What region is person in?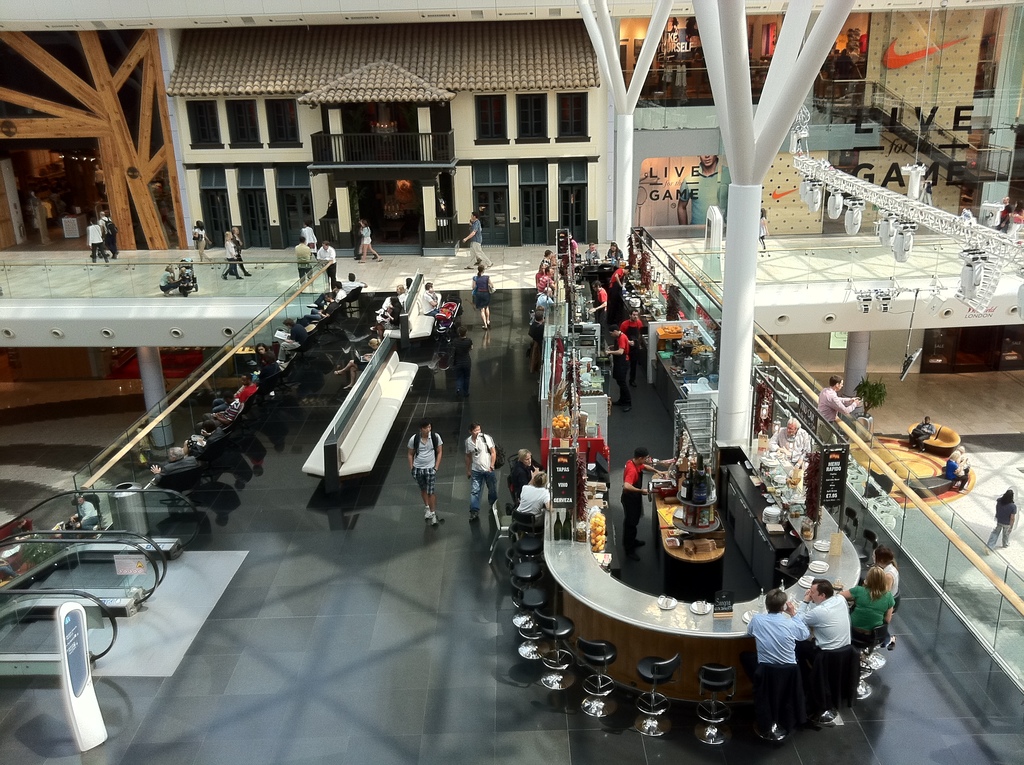
box(193, 392, 243, 427).
